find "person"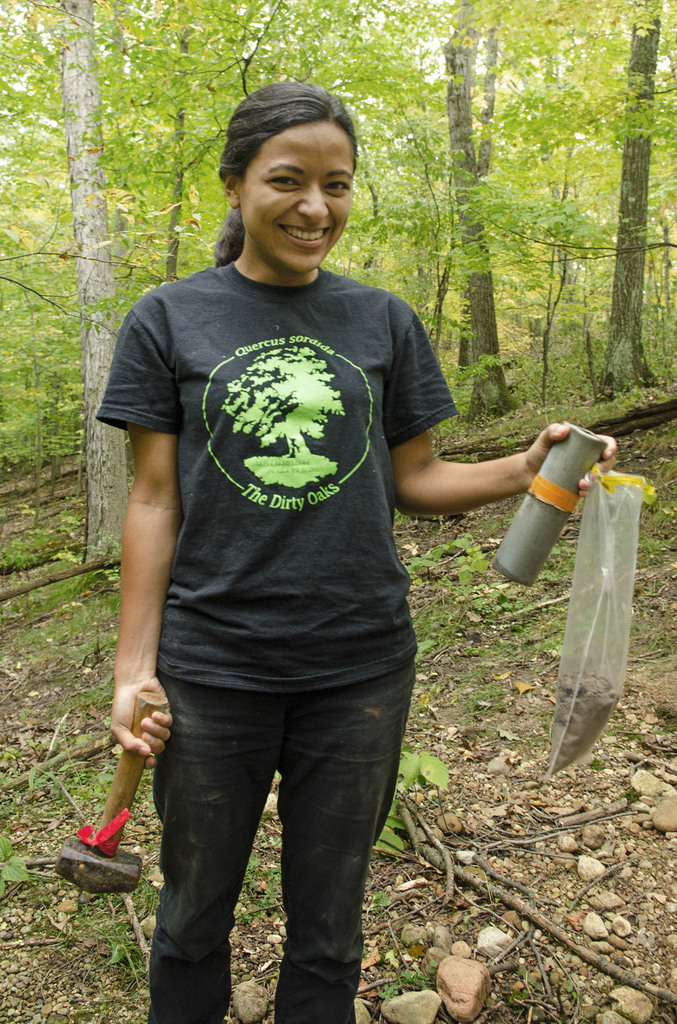
(92,88,612,1023)
